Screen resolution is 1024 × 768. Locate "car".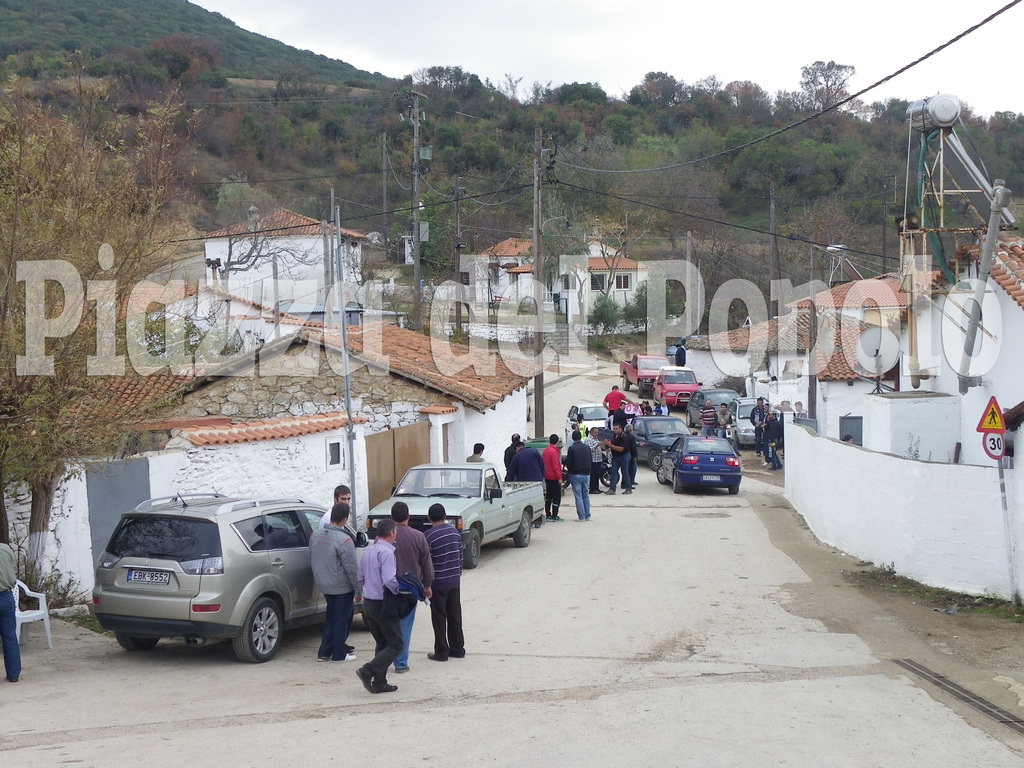
Rect(564, 397, 608, 447).
